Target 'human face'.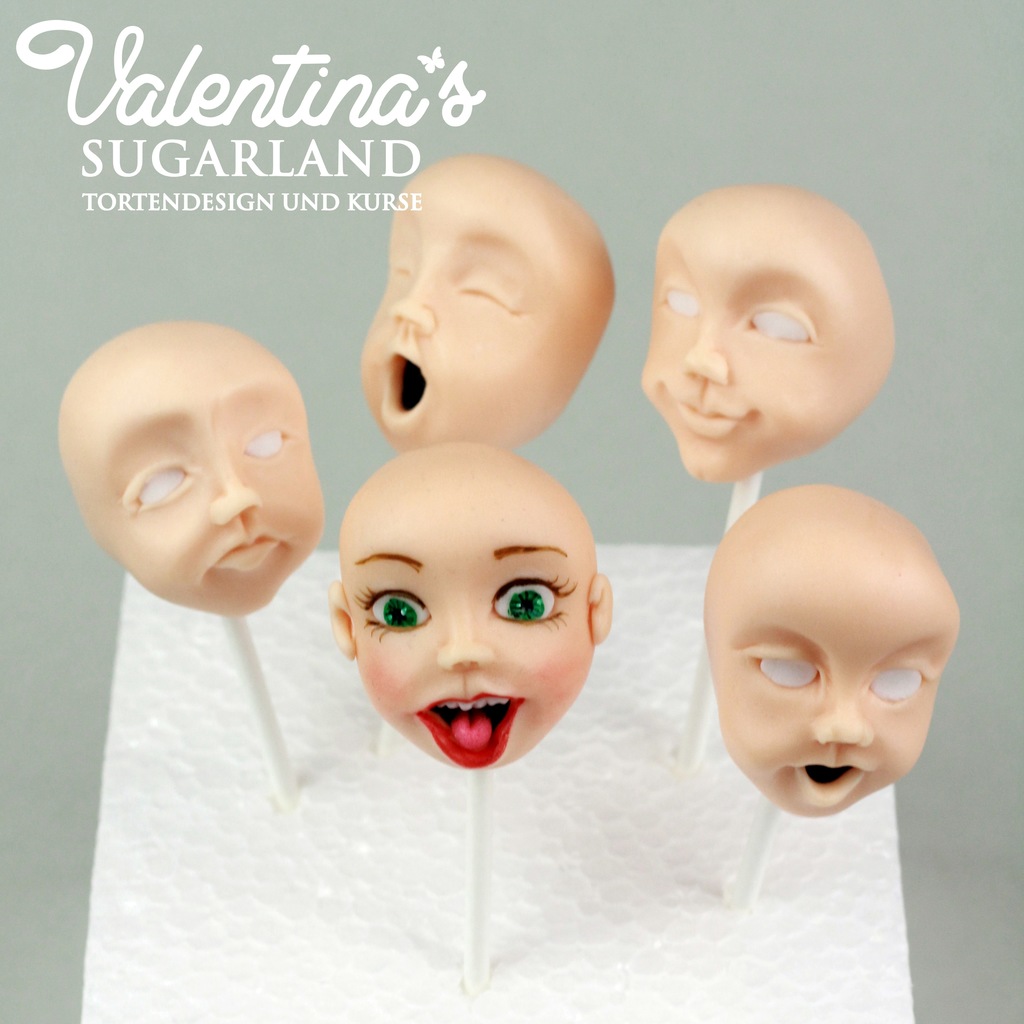
Target region: (left=719, top=527, right=960, bottom=822).
